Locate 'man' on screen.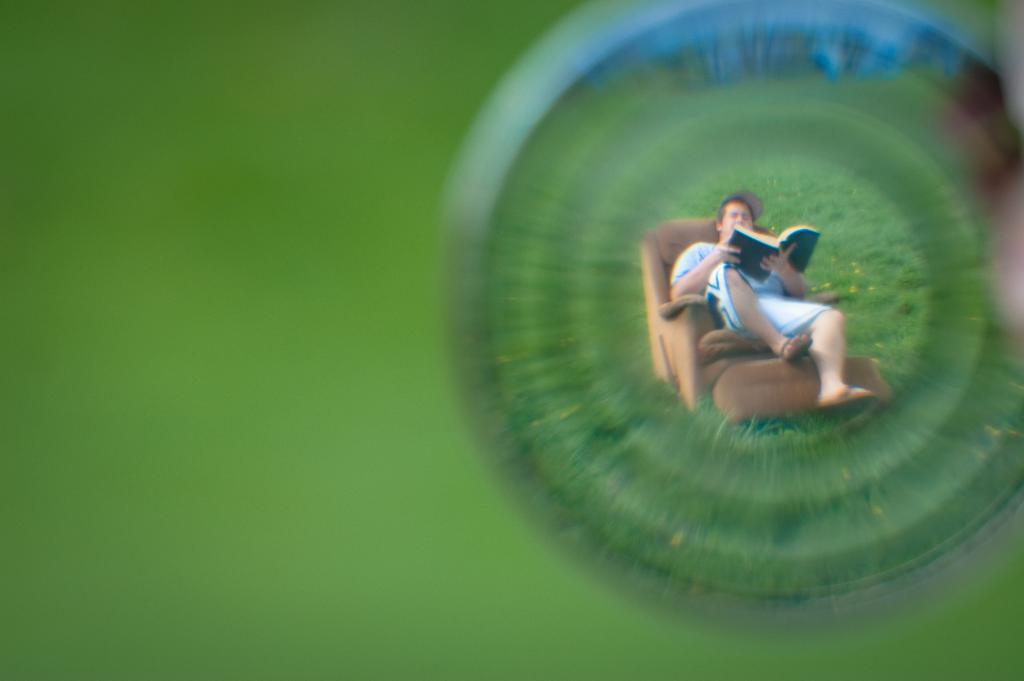
On screen at [x1=664, y1=184, x2=853, y2=411].
